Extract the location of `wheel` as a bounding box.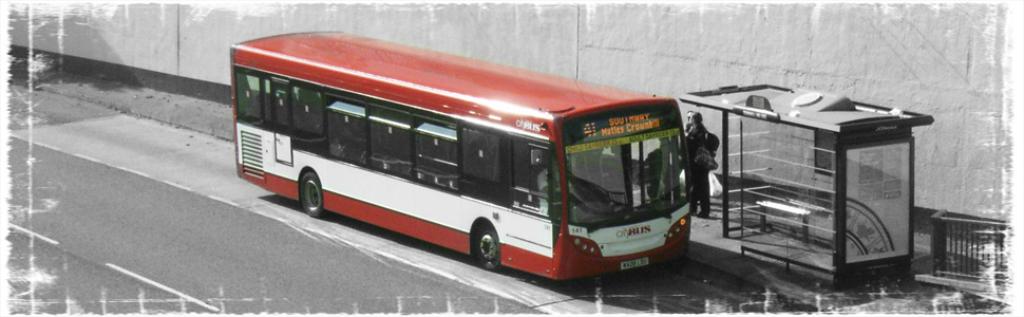
bbox(476, 230, 501, 272).
